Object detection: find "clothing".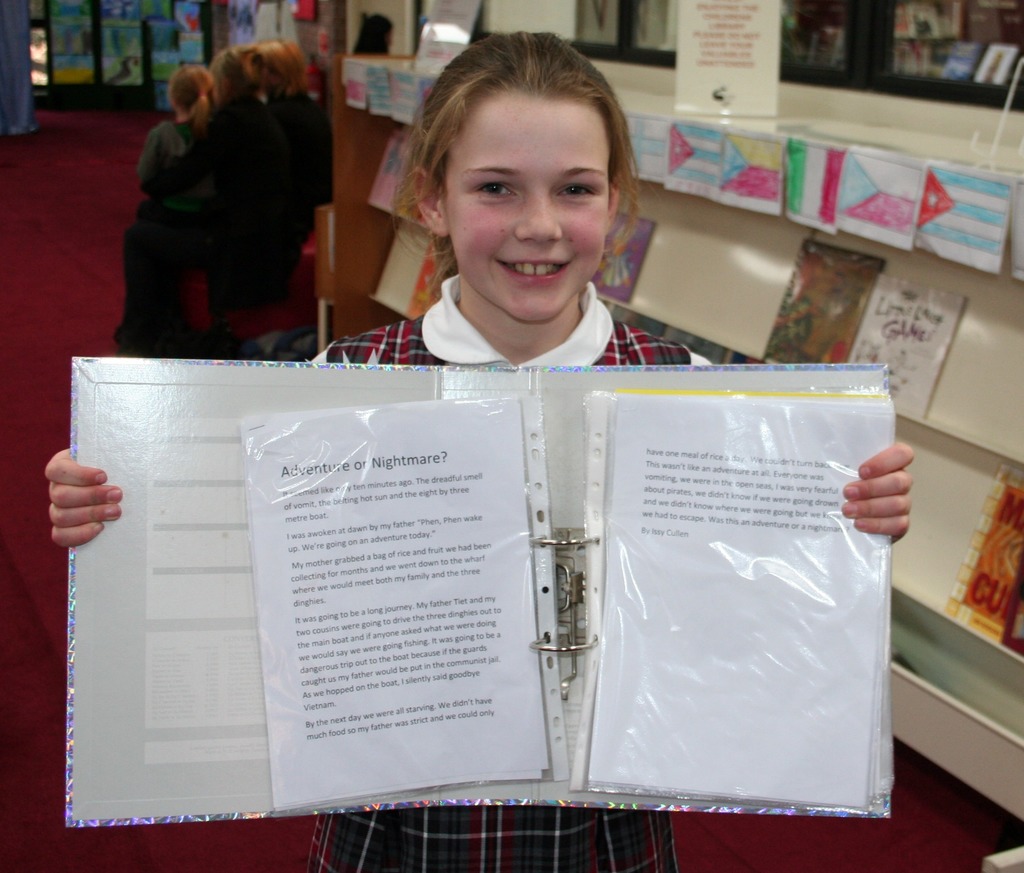
(287,272,726,872).
